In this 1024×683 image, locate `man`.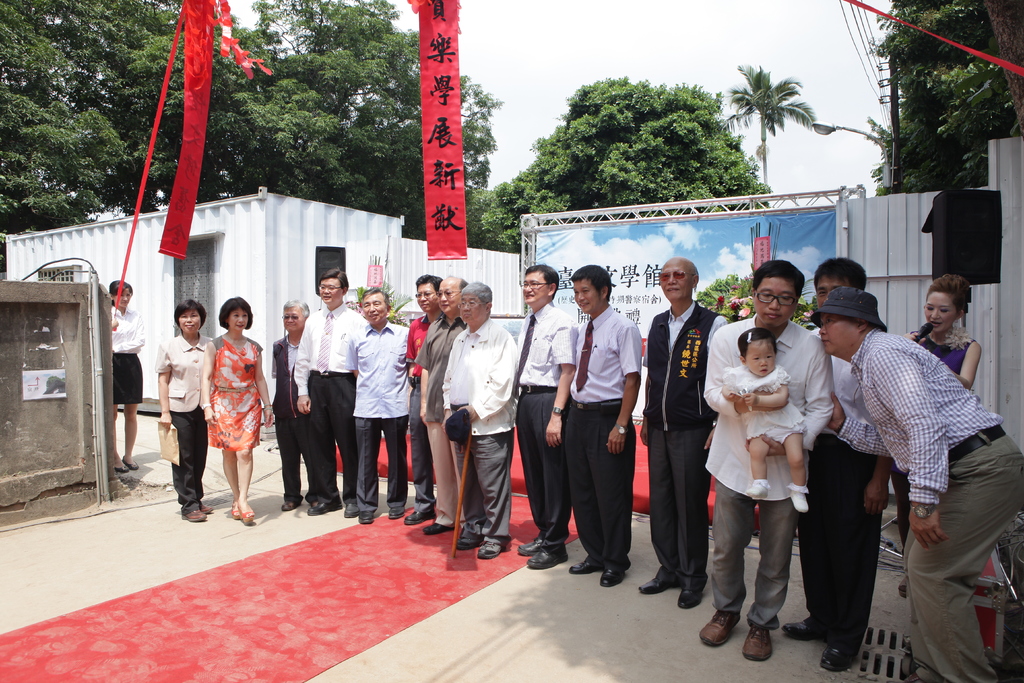
Bounding box: pyautogui.locateOnScreen(292, 268, 365, 513).
